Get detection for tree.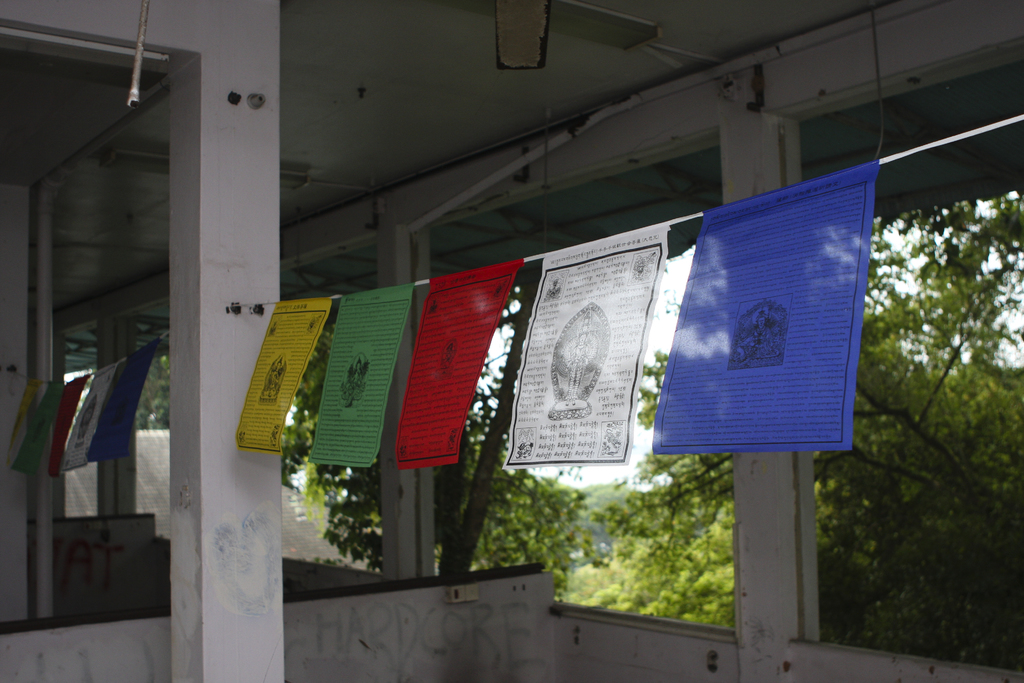
Detection: {"x1": 835, "y1": 153, "x2": 1016, "y2": 636}.
